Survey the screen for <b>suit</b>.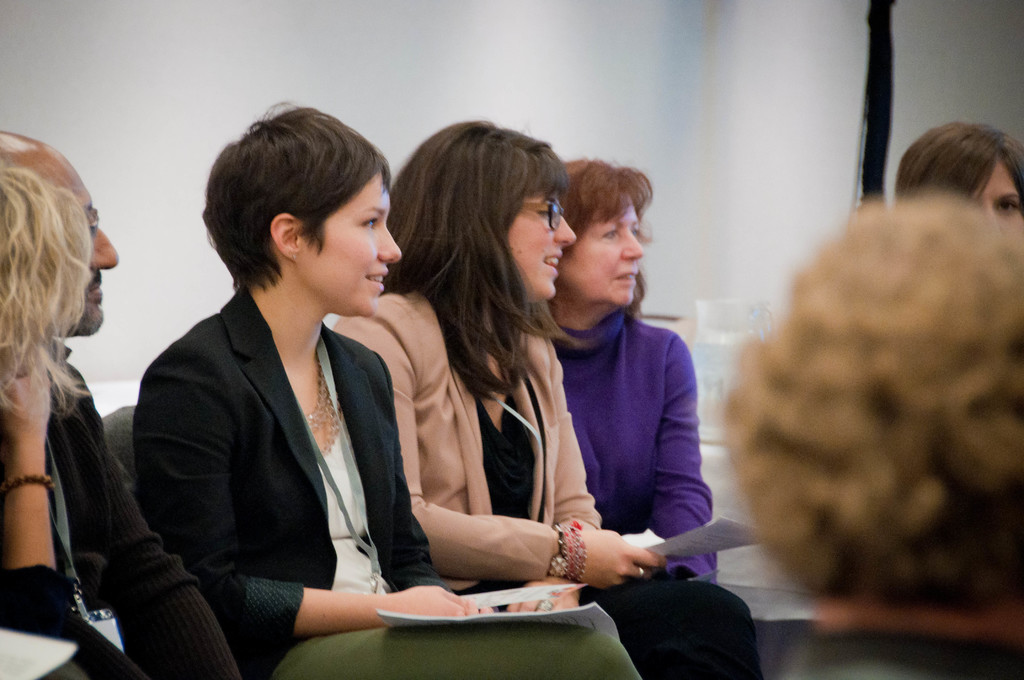
Survey found: bbox=[152, 165, 666, 642].
